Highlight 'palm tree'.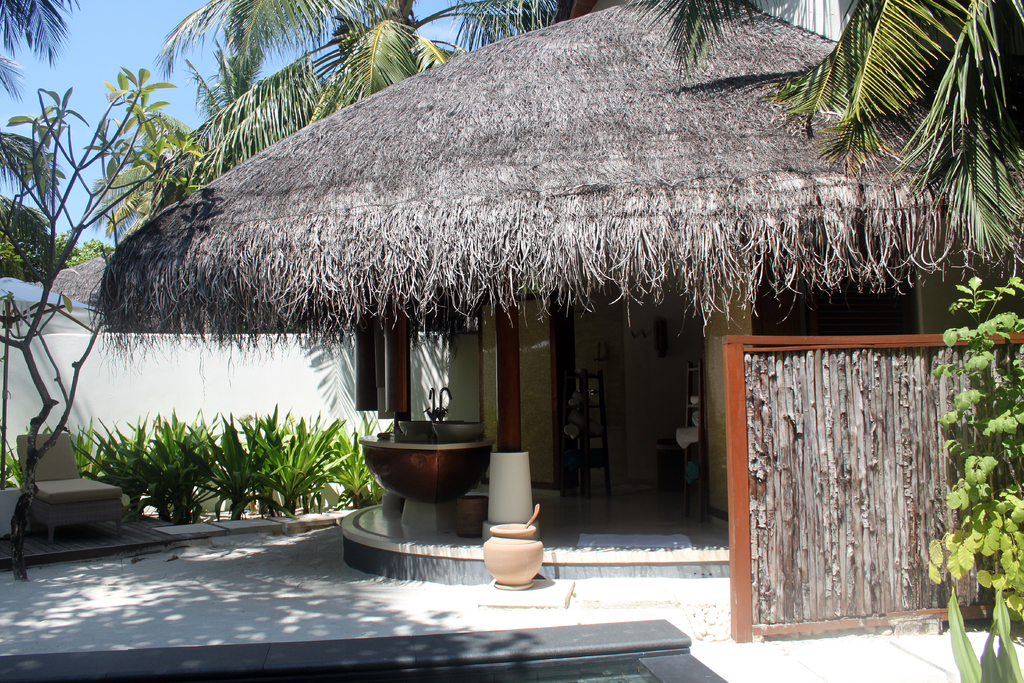
Highlighted region: crop(767, 0, 1023, 270).
